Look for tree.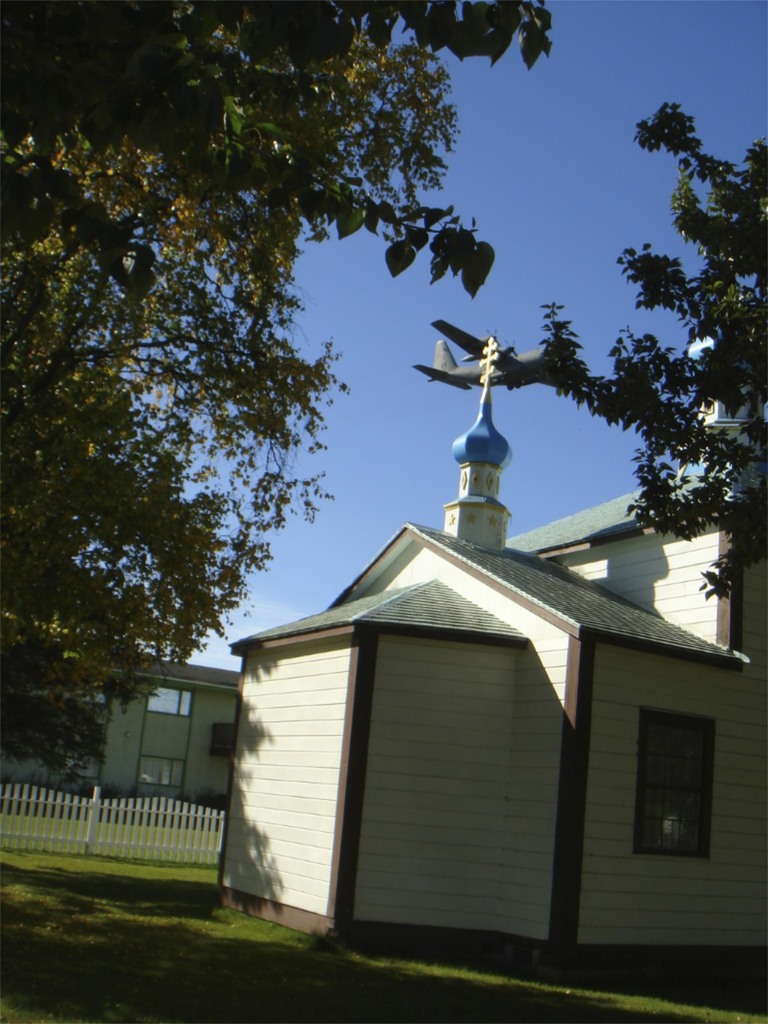
Found: x1=0, y1=0, x2=450, y2=777.
